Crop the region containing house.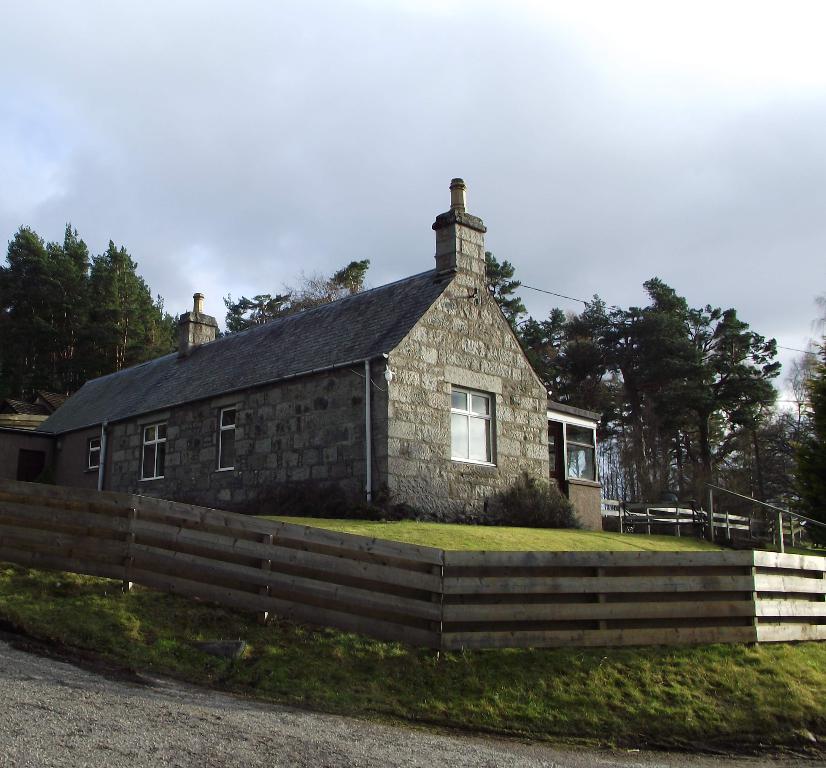
Crop region: 2:390:49:476.
